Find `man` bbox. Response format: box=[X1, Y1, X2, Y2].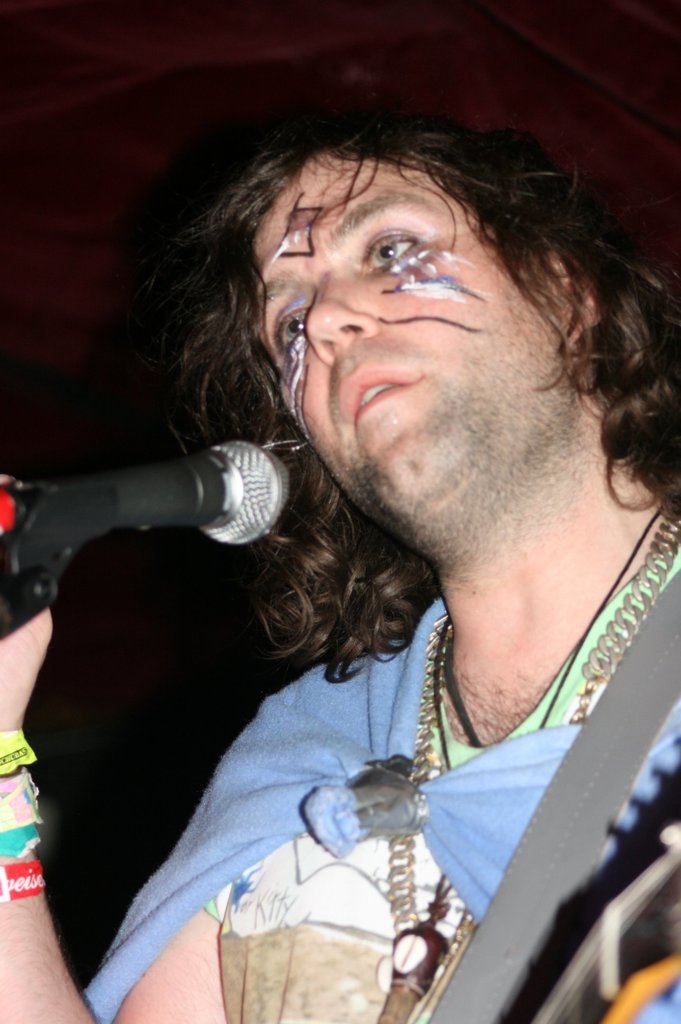
box=[52, 86, 680, 982].
